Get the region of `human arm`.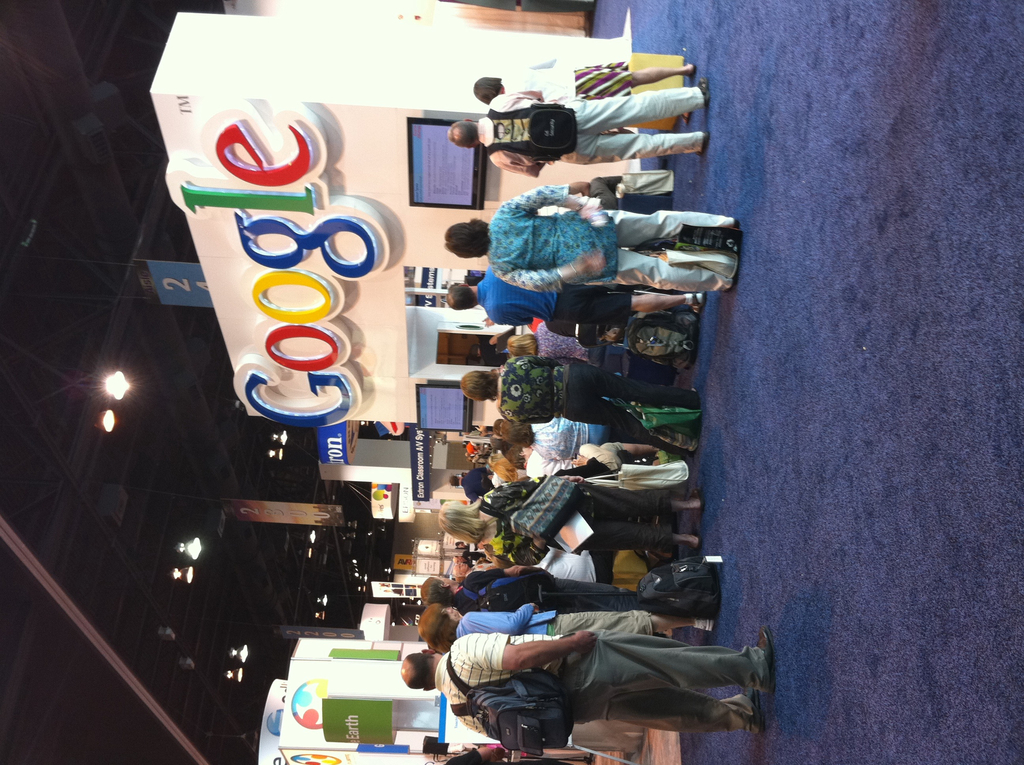
[x1=481, y1=318, x2=497, y2=328].
